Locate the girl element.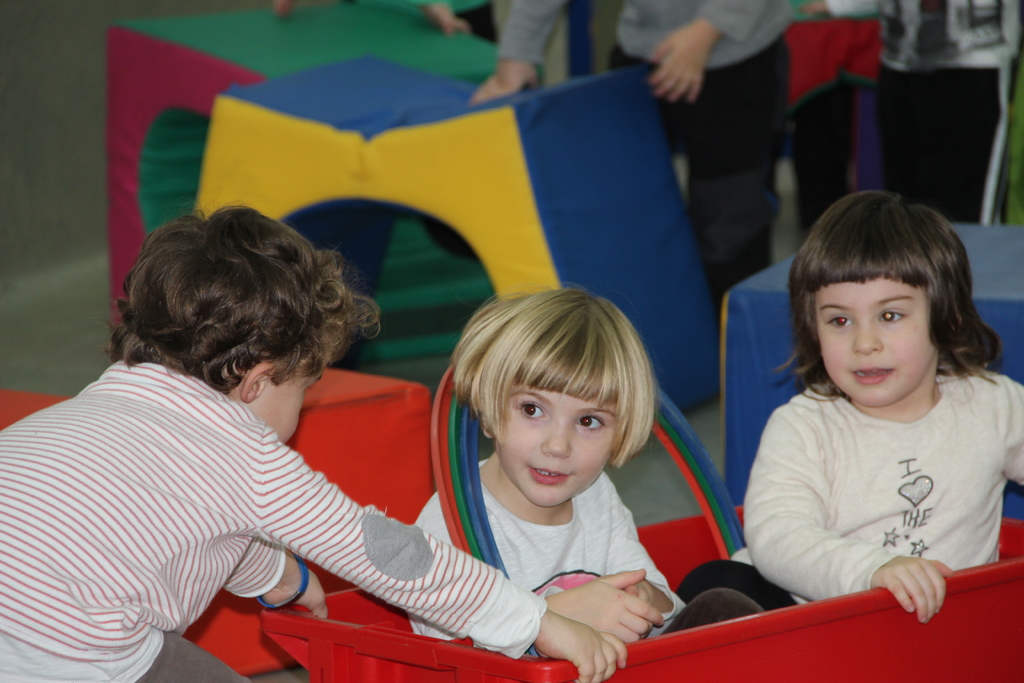
Element bbox: x1=729 y1=184 x2=1023 y2=620.
